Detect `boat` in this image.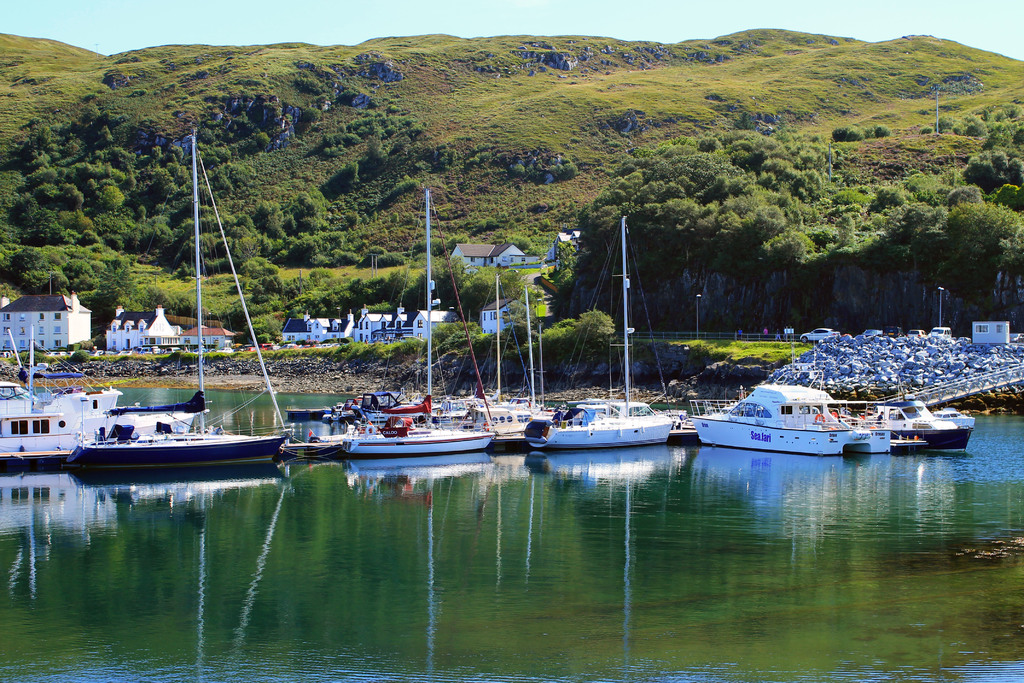
Detection: {"x1": 858, "y1": 379, "x2": 979, "y2": 452}.
